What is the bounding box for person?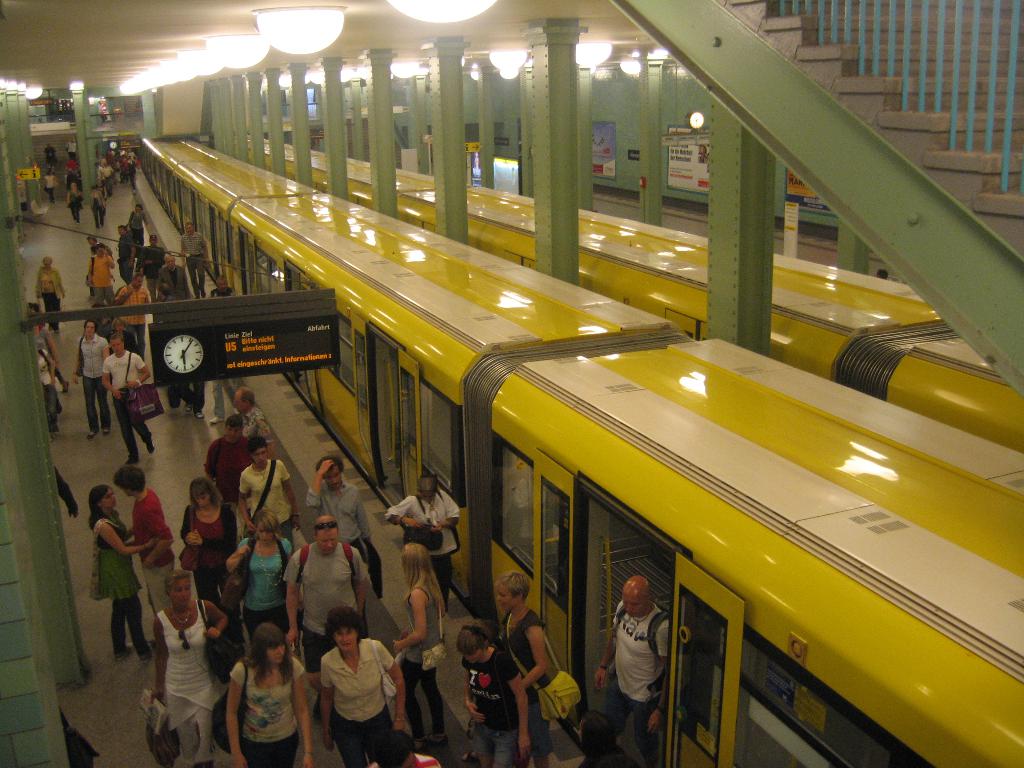
(left=148, top=566, right=234, bottom=767).
